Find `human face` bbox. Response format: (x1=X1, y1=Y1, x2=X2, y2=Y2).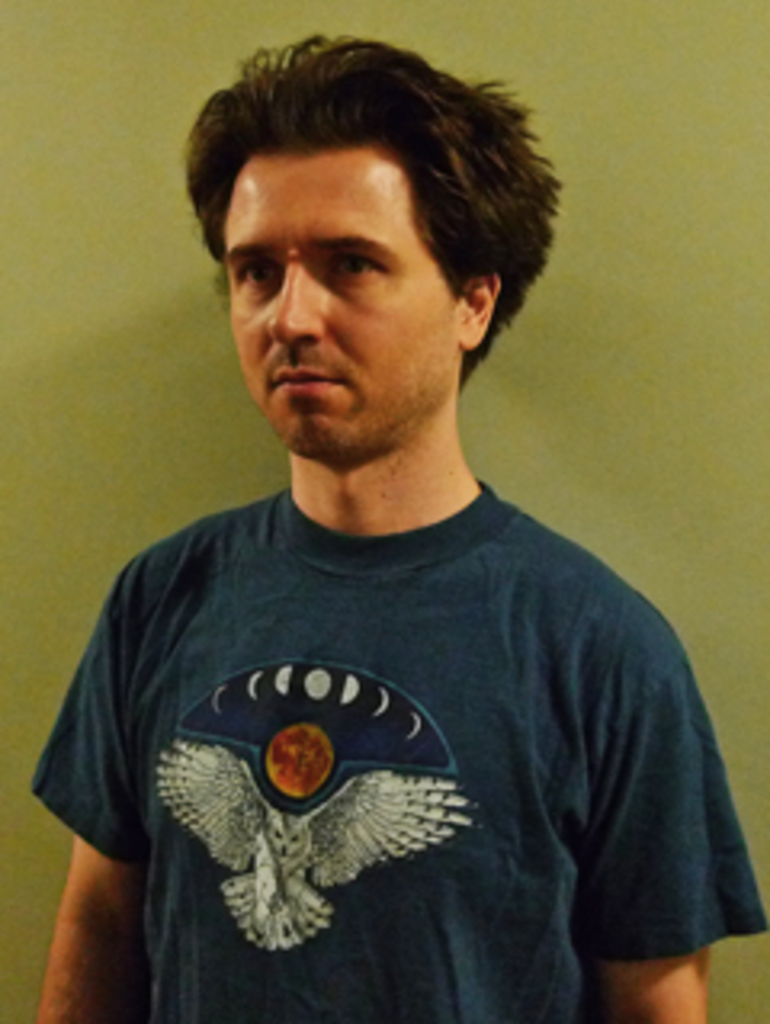
(x1=215, y1=96, x2=500, y2=462).
